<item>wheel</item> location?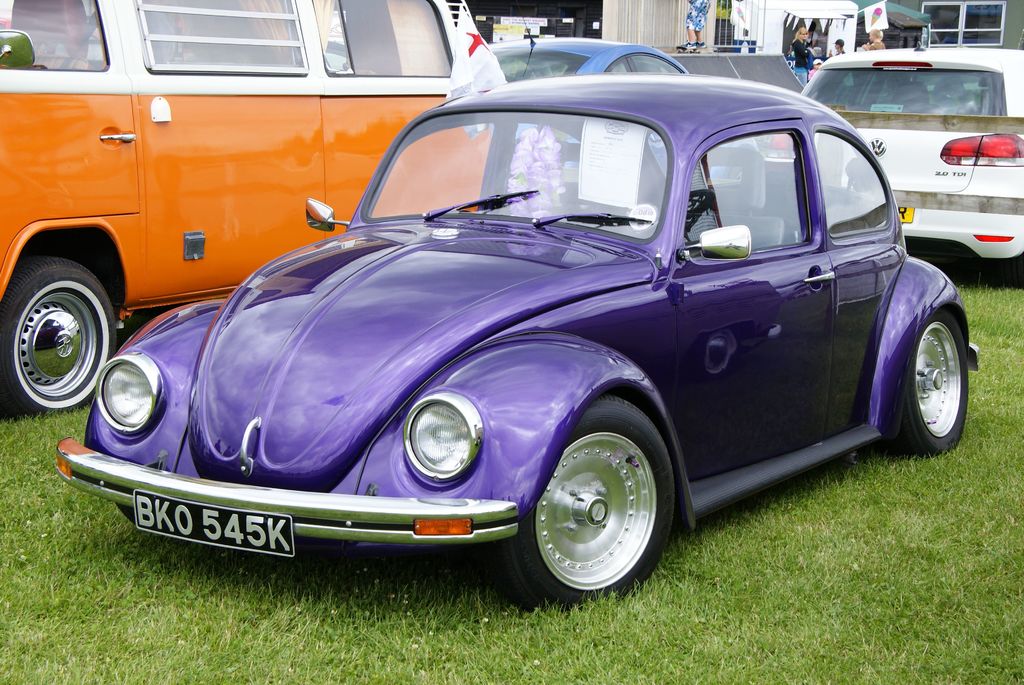
502/384/683/602
